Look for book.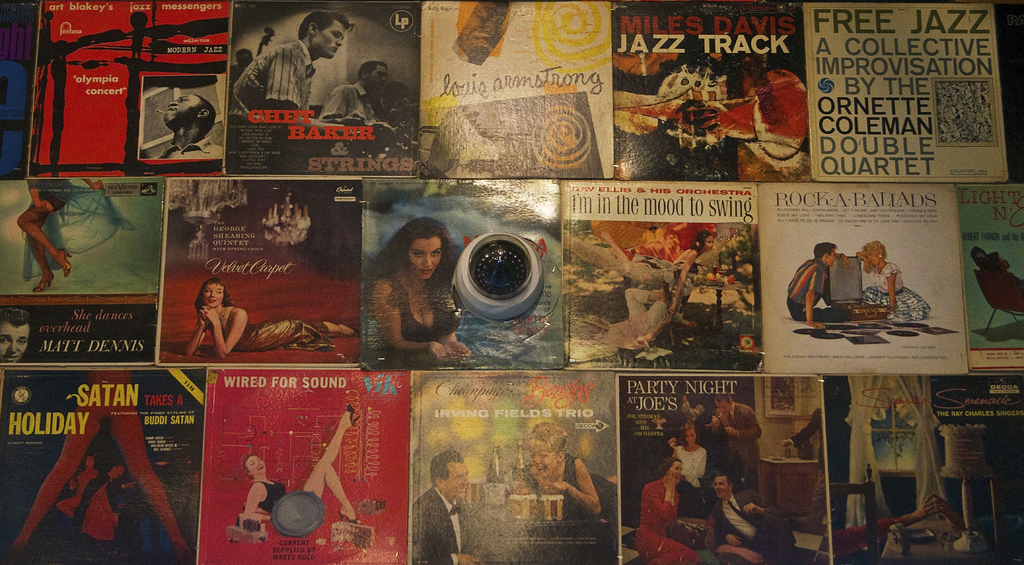
Found: (616,377,838,564).
